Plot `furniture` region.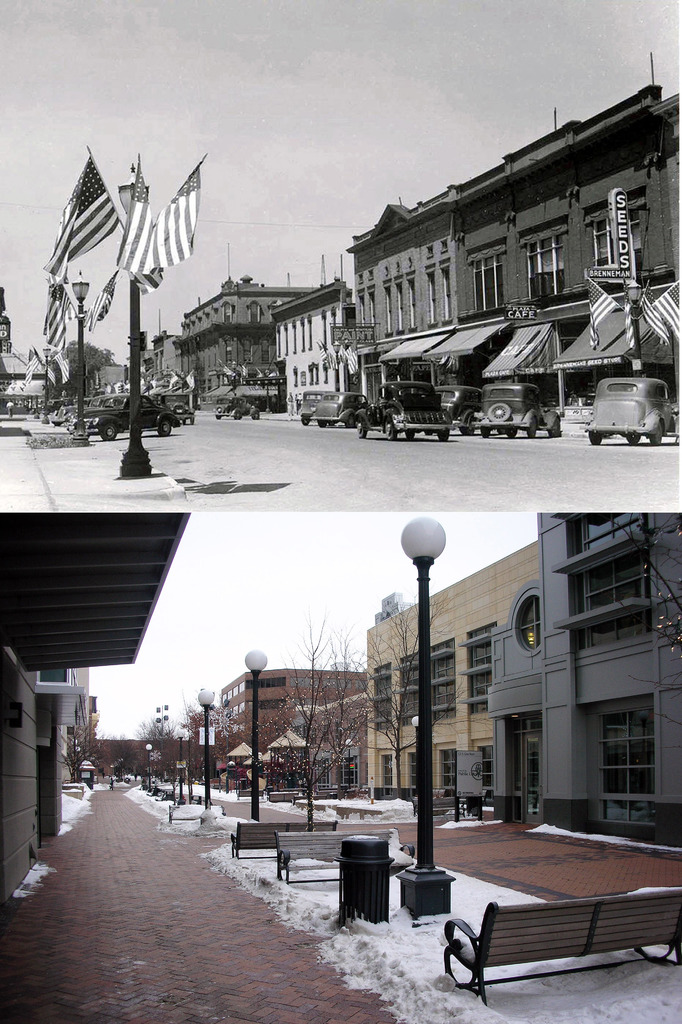
Plotted at detection(275, 830, 342, 886).
